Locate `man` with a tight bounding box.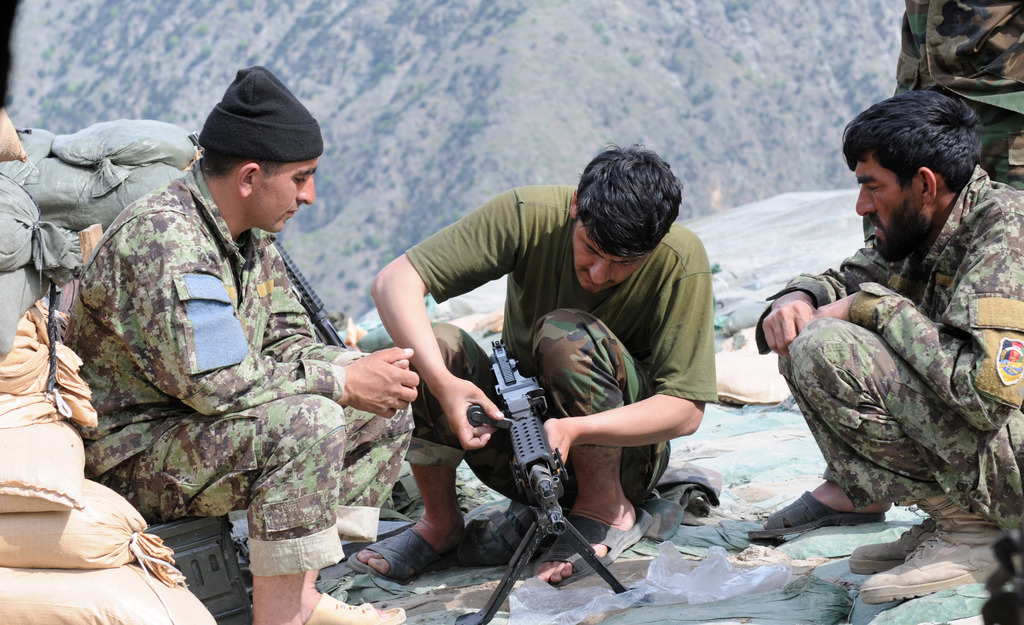
[left=57, top=64, right=422, bottom=624].
